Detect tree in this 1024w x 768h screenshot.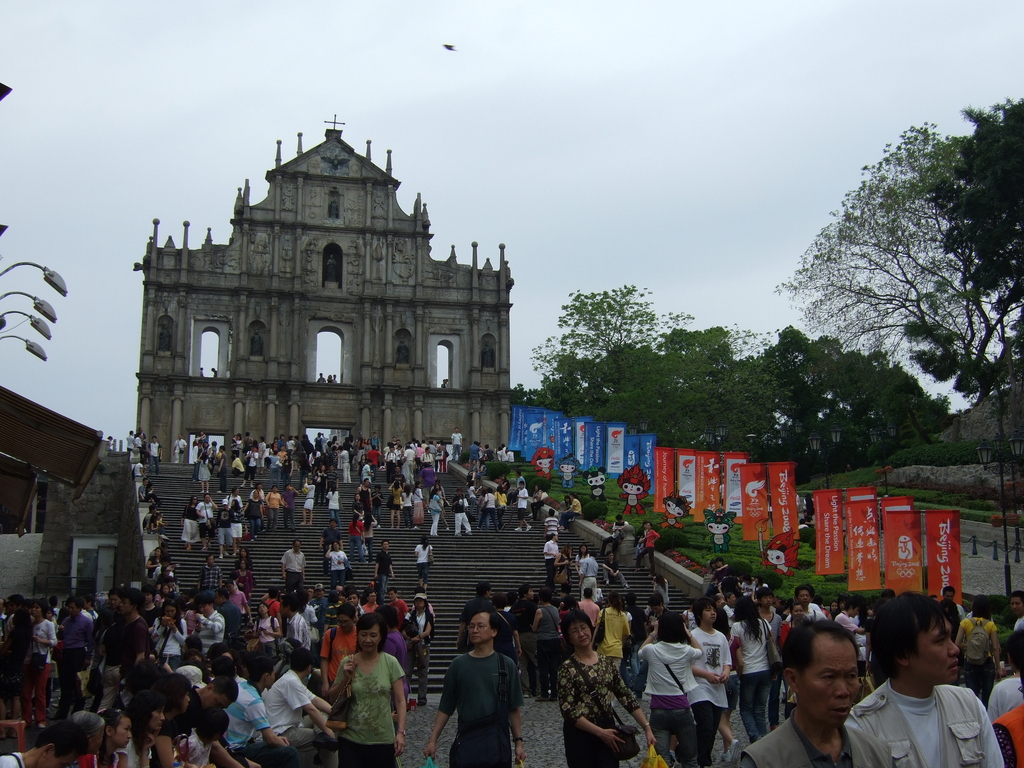
Detection: crop(922, 97, 1023, 308).
